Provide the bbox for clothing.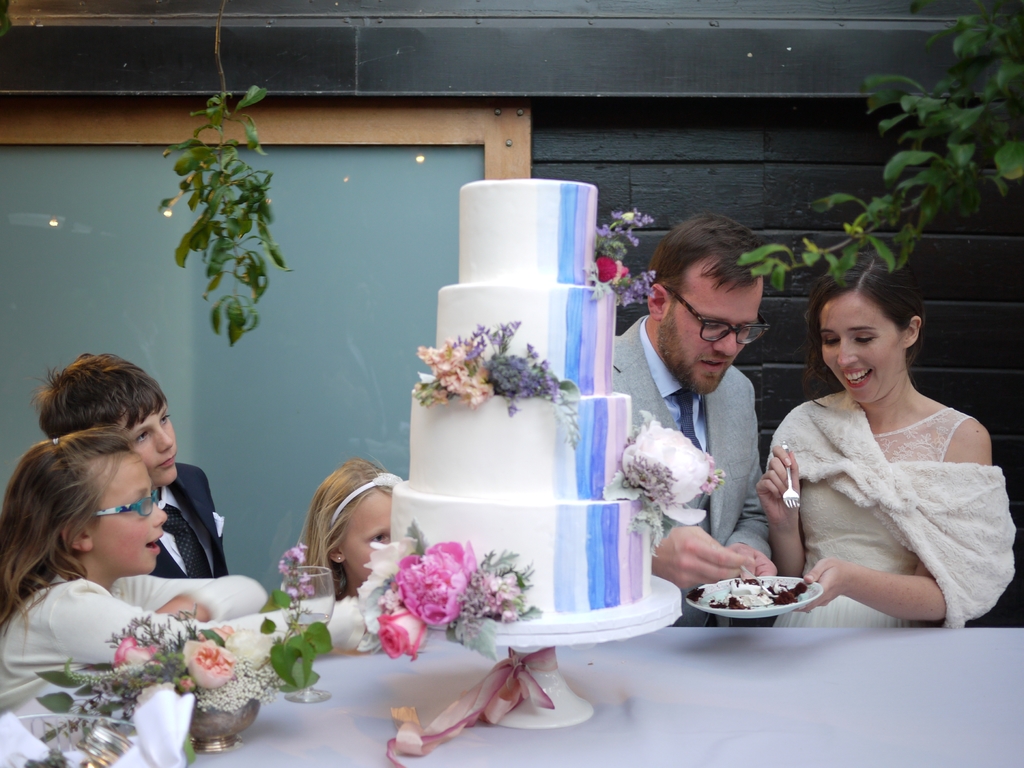
detection(149, 462, 231, 579).
